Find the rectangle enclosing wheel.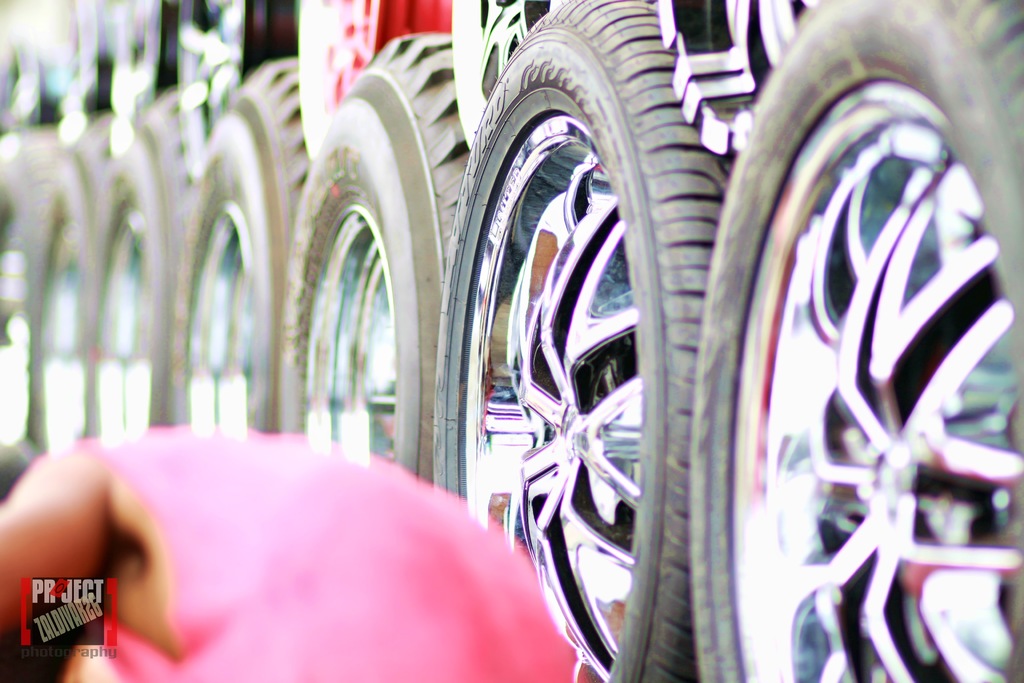
[left=276, top=33, right=470, bottom=488].
